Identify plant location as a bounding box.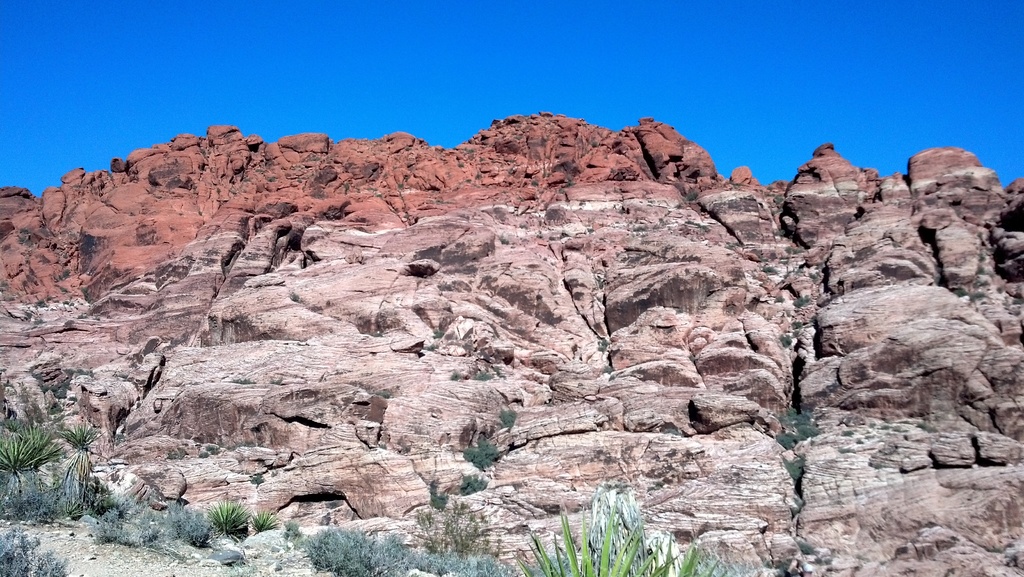
<box>428,476,449,508</box>.
